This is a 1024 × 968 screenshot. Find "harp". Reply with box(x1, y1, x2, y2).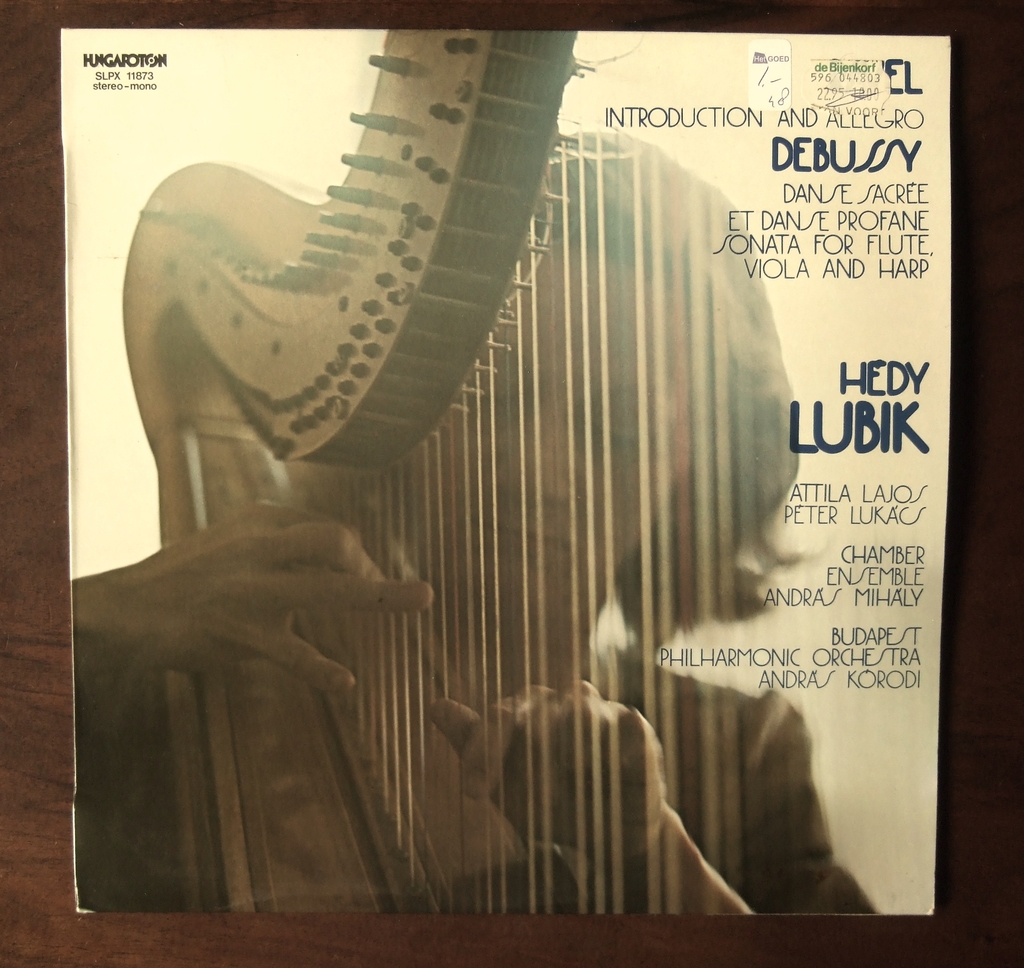
box(119, 25, 760, 919).
